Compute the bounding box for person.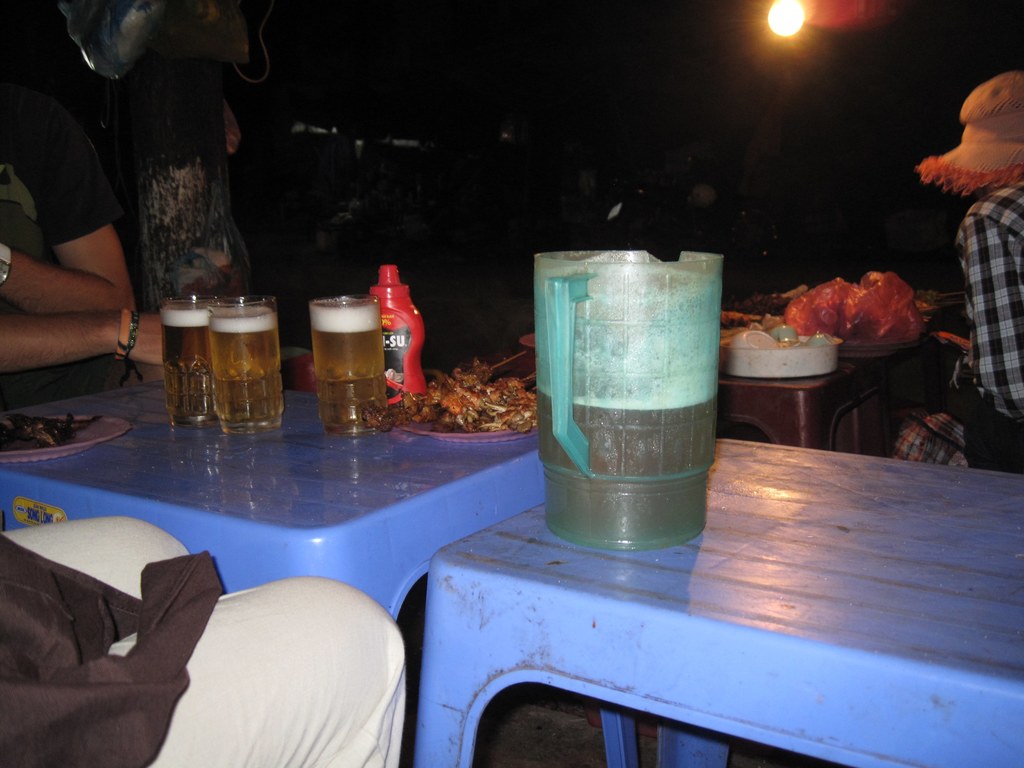
<bbox>0, 515, 404, 767</bbox>.
